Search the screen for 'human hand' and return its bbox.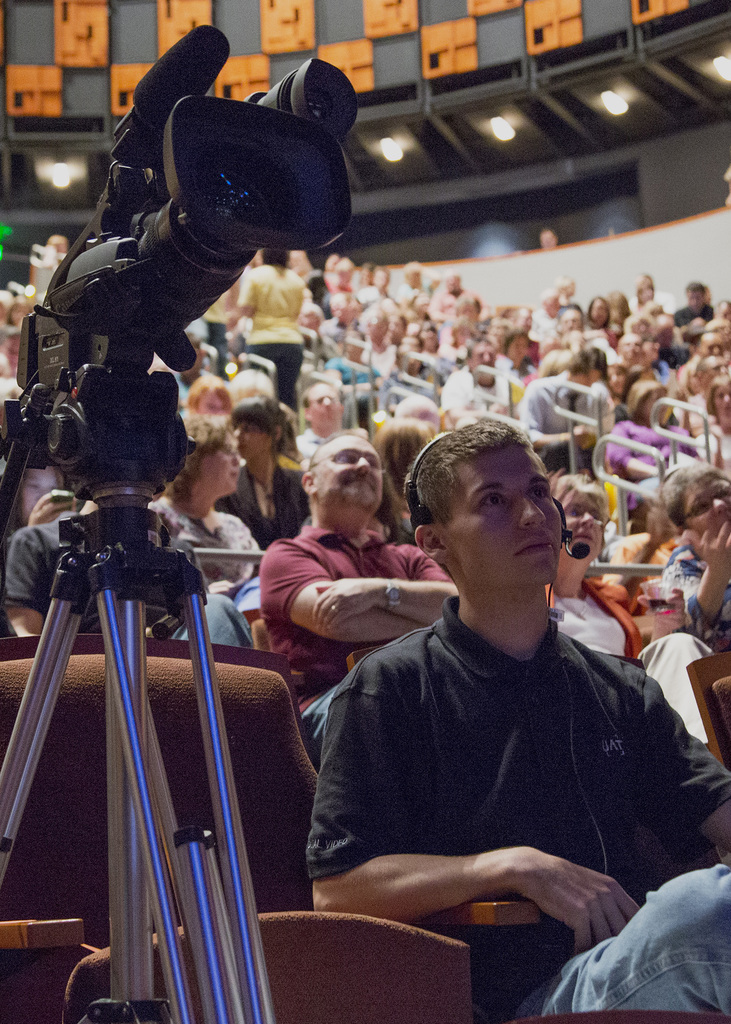
Found: x1=688, y1=515, x2=730, y2=586.
